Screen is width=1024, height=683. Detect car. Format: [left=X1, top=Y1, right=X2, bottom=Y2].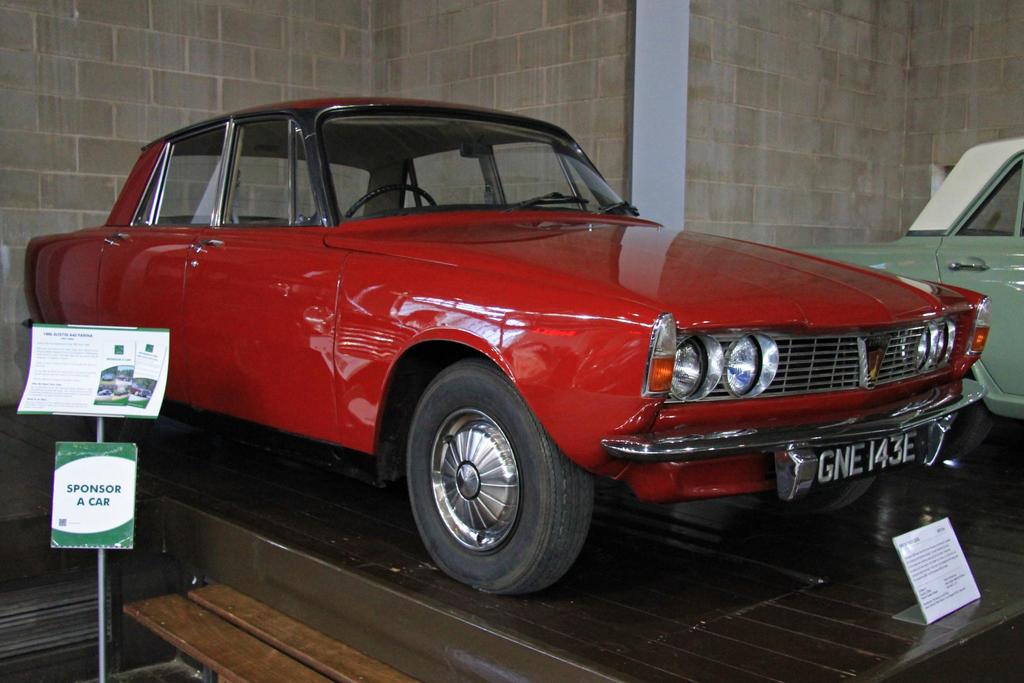
[left=97, top=387, right=111, bottom=395].
